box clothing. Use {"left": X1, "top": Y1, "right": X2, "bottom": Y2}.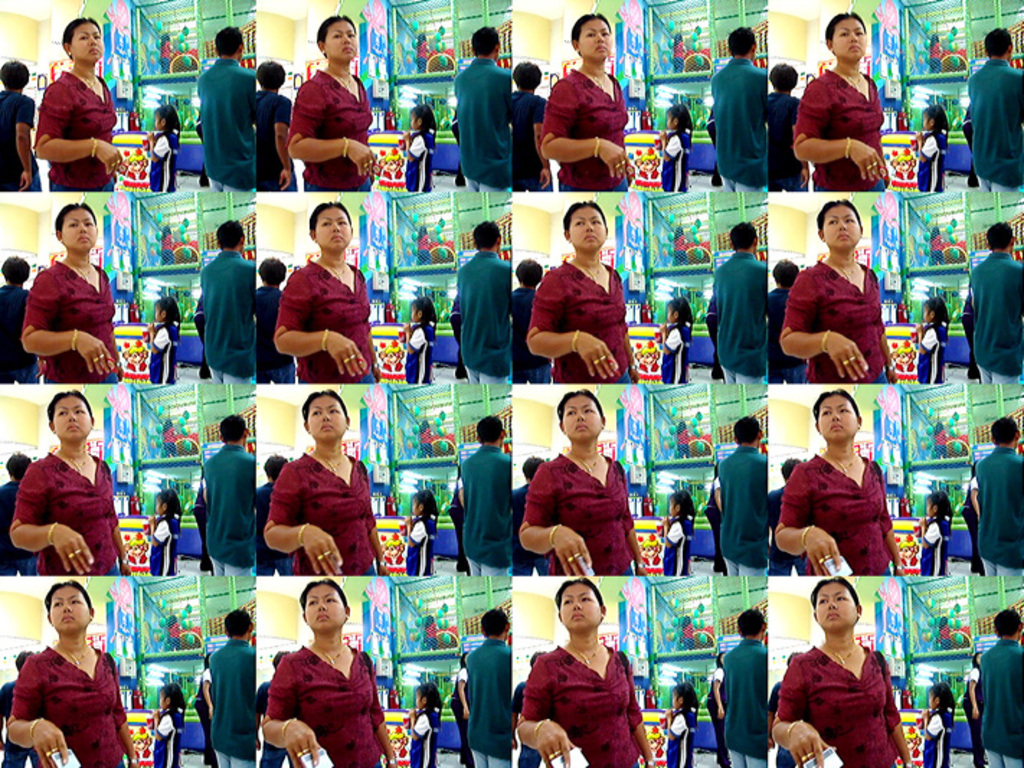
{"left": 916, "top": 321, "right": 949, "bottom": 386}.
